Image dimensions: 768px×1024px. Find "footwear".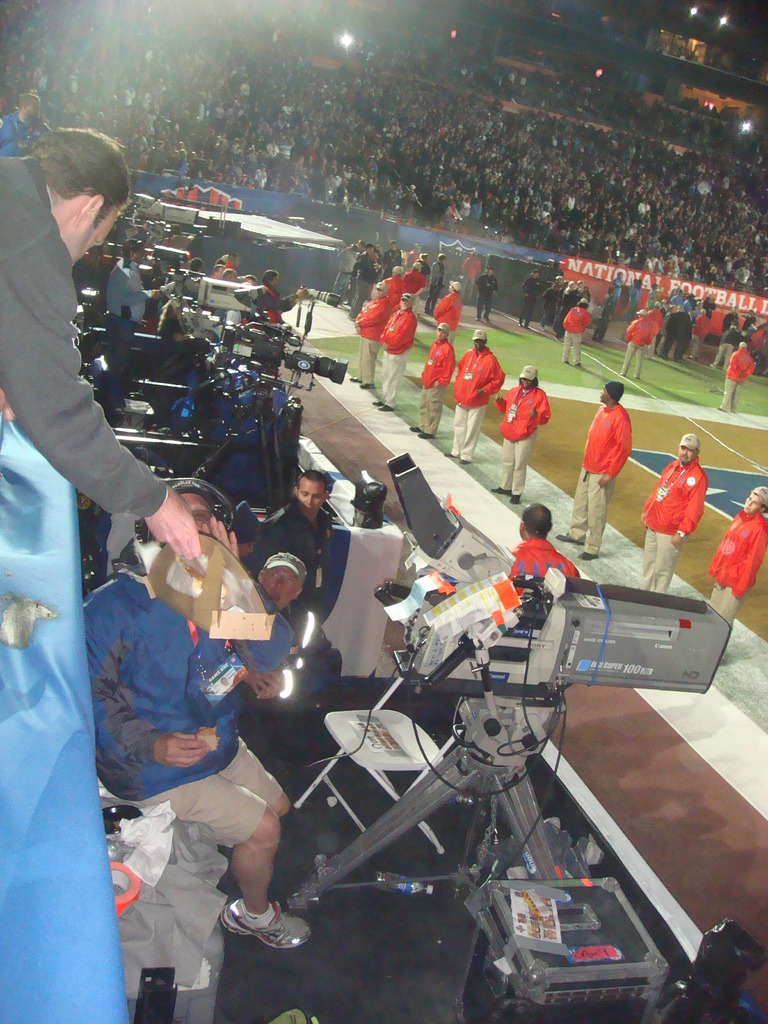
rect(574, 362, 582, 368).
